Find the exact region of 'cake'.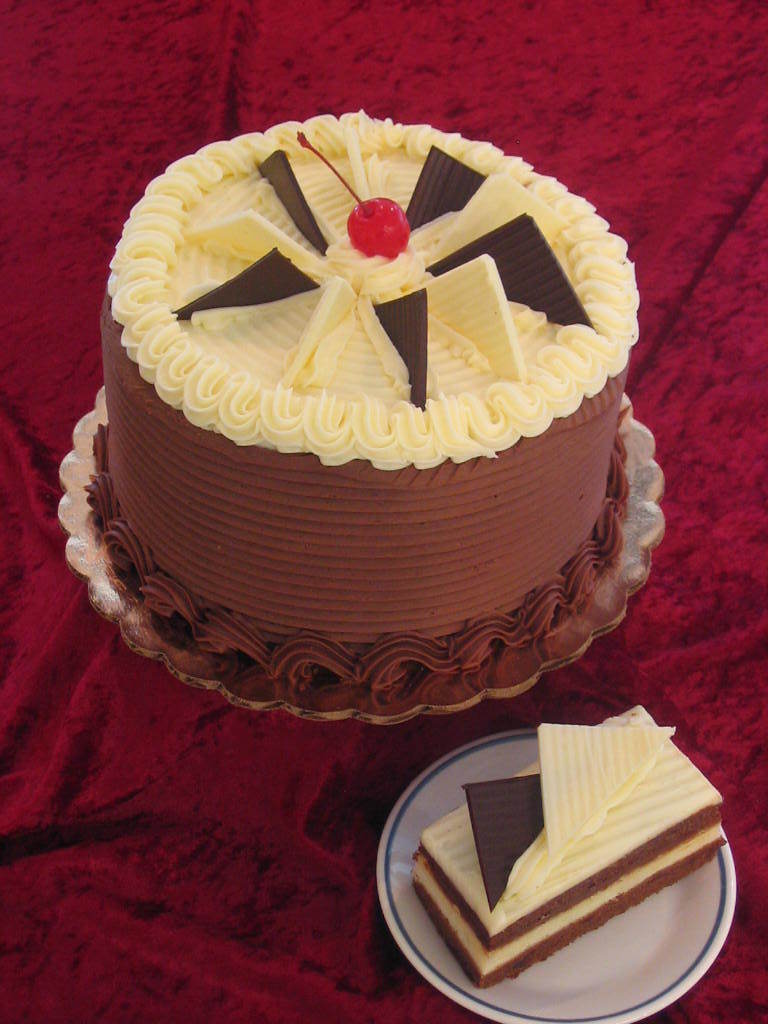
Exact region: select_region(84, 112, 640, 721).
